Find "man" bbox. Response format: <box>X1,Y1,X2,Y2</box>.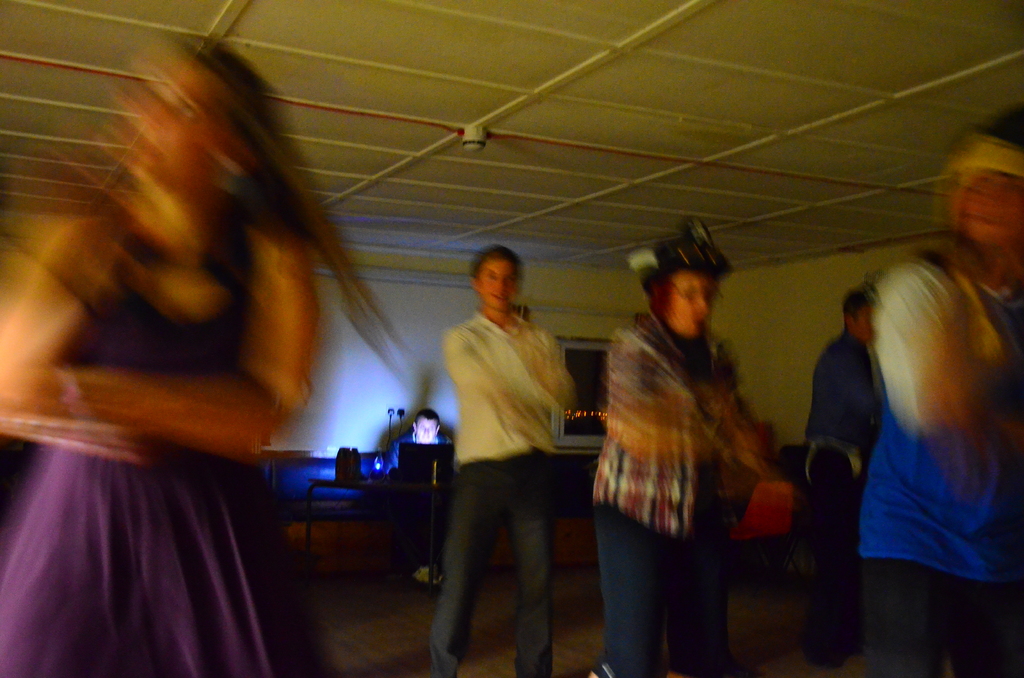
<box>801,282,886,673</box>.
